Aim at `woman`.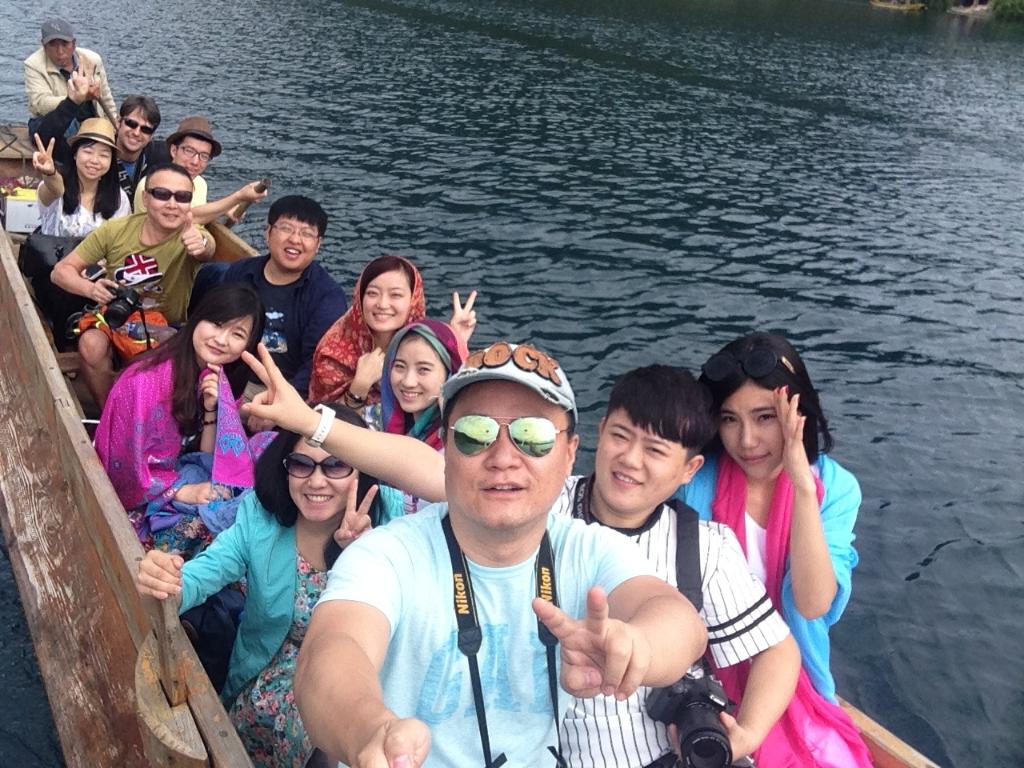
Aimed at pyautogui.locateOnScreen(362, 320, 467, 510).
